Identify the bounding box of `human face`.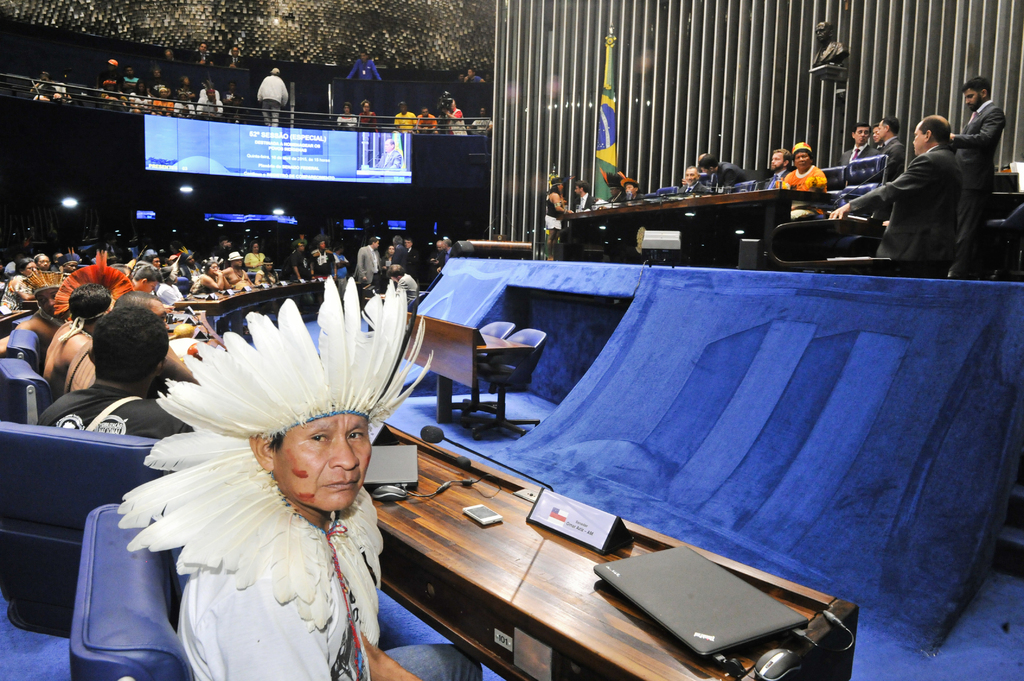
{"x1": 771, "y1": 153, "x2": 783, "y2": 172}.
